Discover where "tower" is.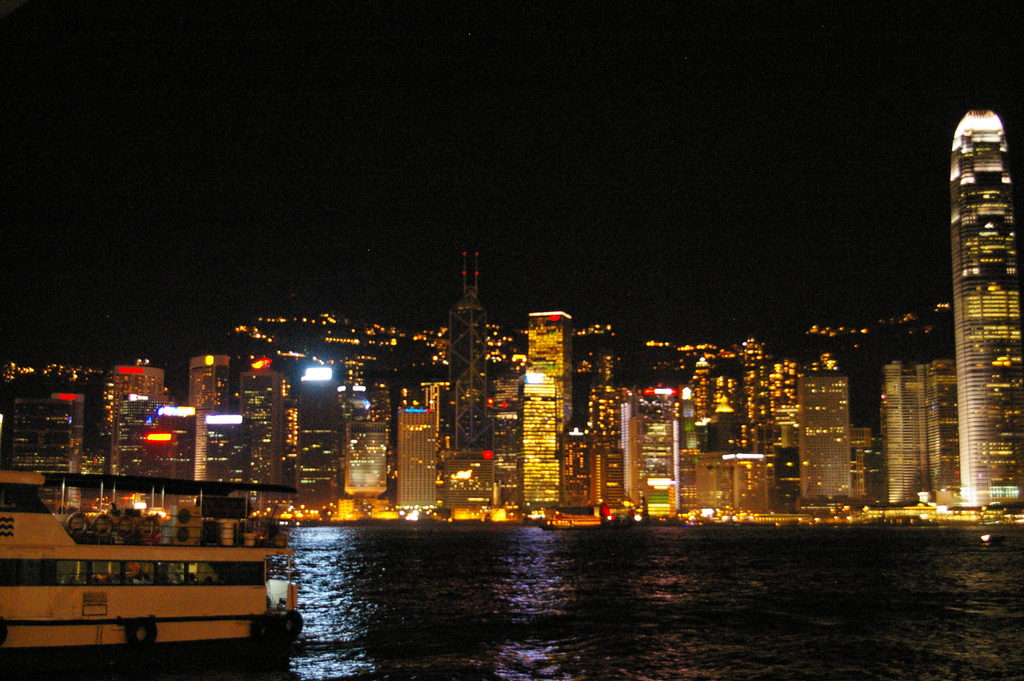
Discovered at x1=732 y1=331 x2=776 y2=452.
